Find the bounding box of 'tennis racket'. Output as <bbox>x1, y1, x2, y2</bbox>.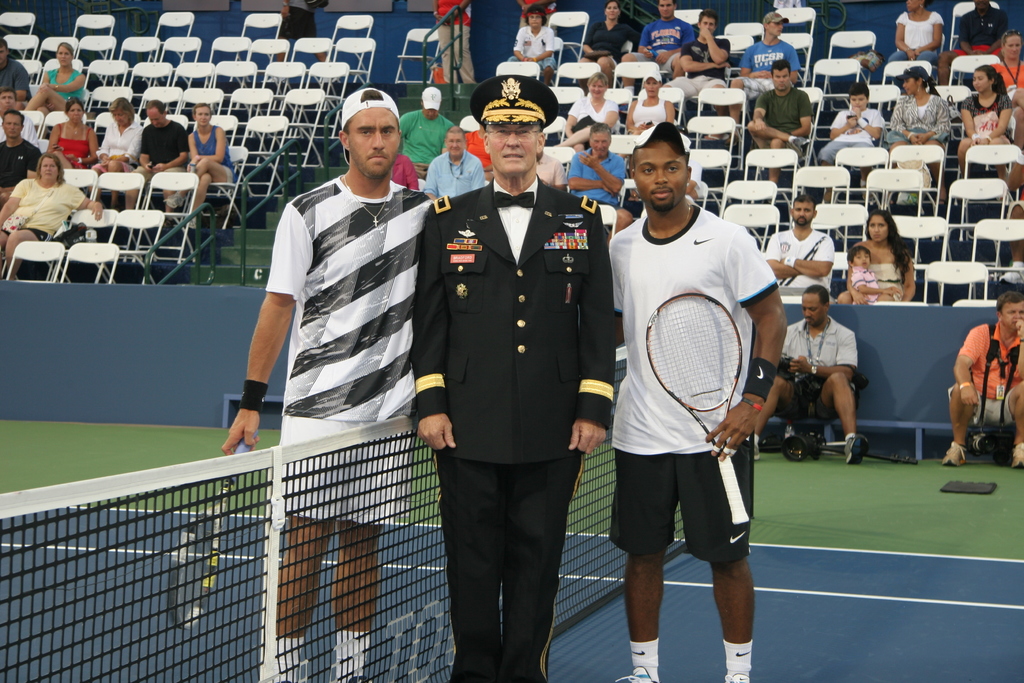
<bbox>644, 292, 753, 531</bbox>.
